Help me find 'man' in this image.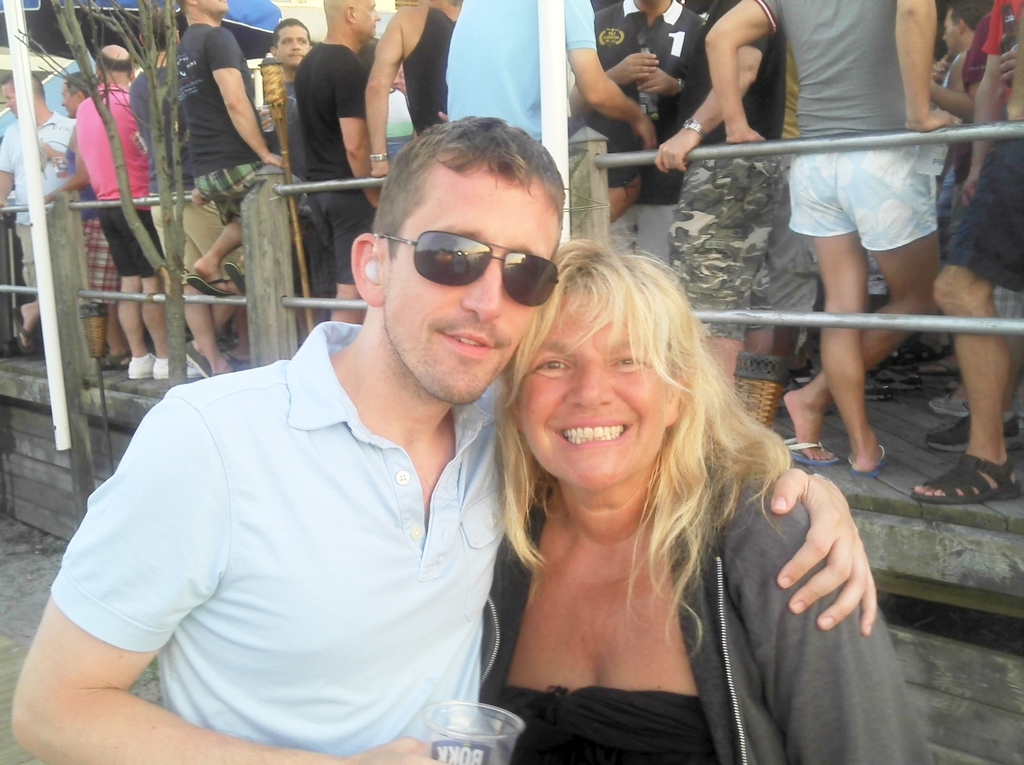
Found it: (364, 0, 472, 188).
